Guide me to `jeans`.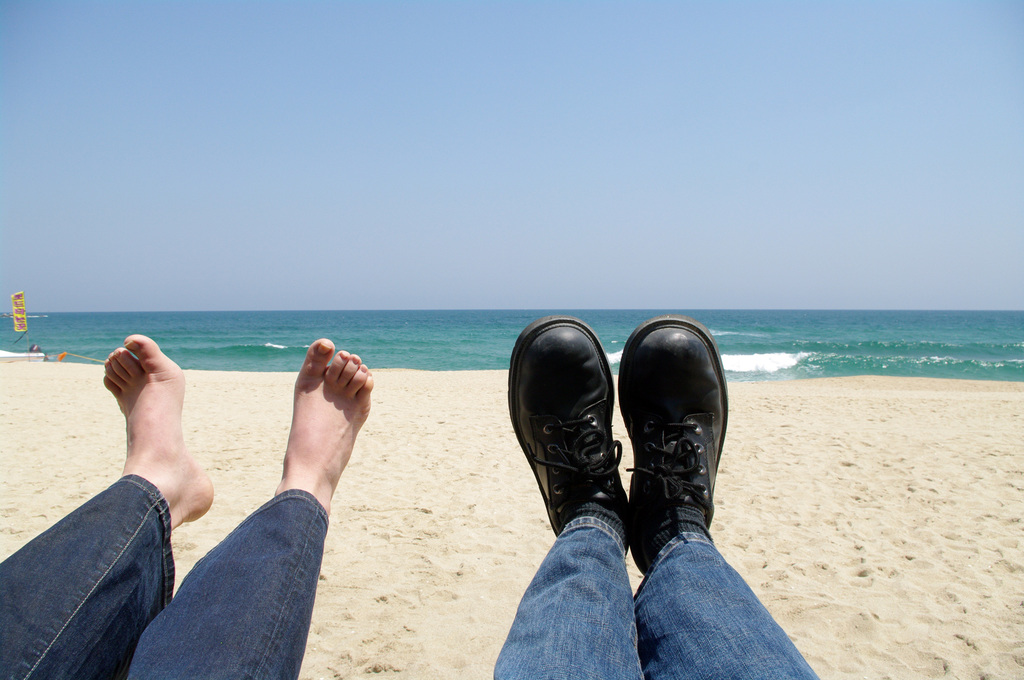
Guidance: (x1=490, y1=516, x2=824, y2=679).
